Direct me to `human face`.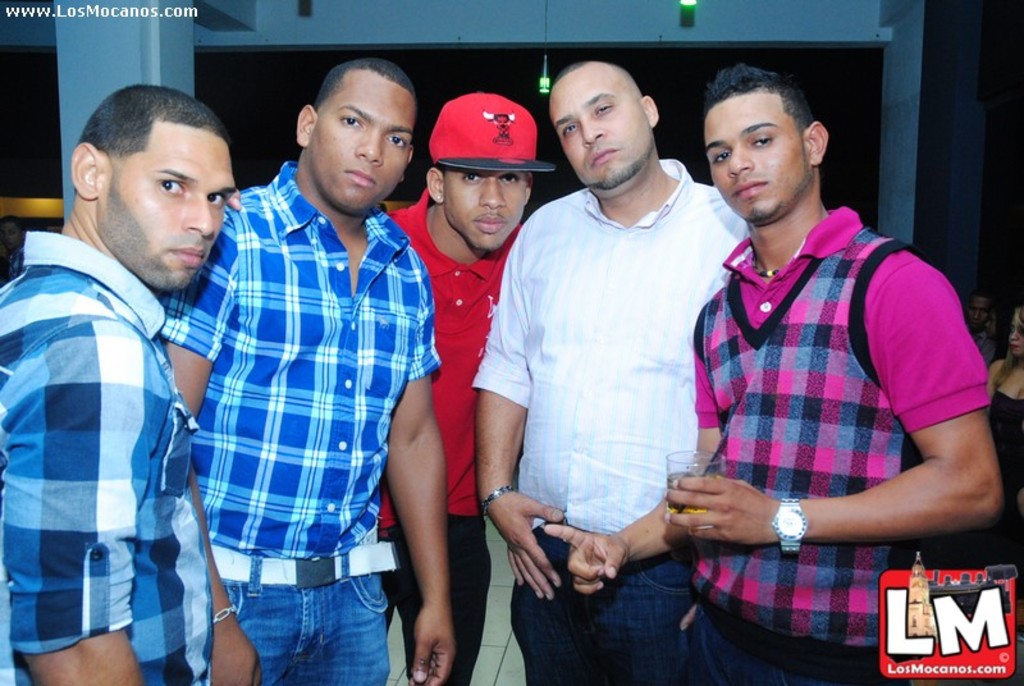
Direction: 547, 70, 639, 188.
